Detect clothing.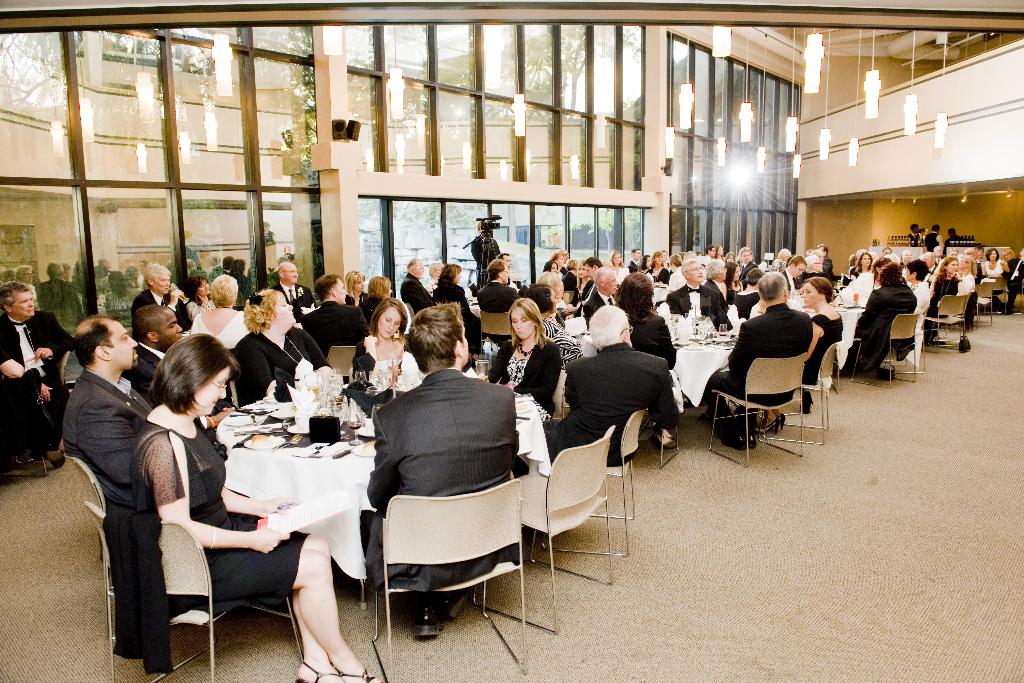
Detected at Rect(438, 280, 482, 370).
